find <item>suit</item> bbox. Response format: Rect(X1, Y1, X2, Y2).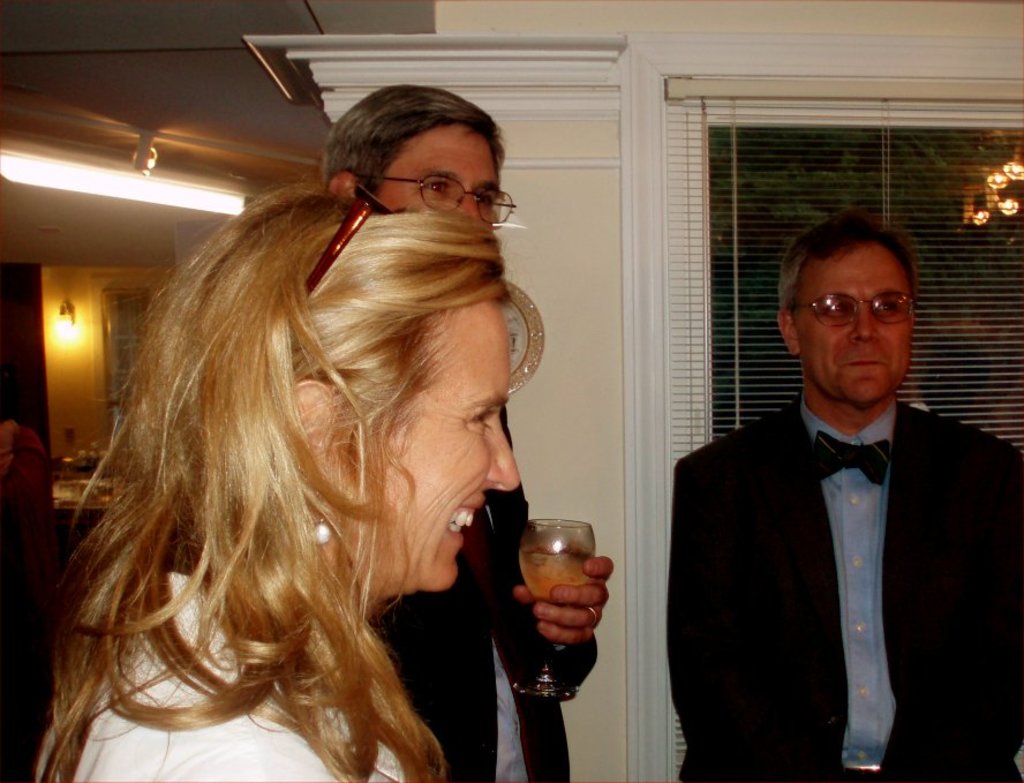
Rect(655, 288, 996, 769).
